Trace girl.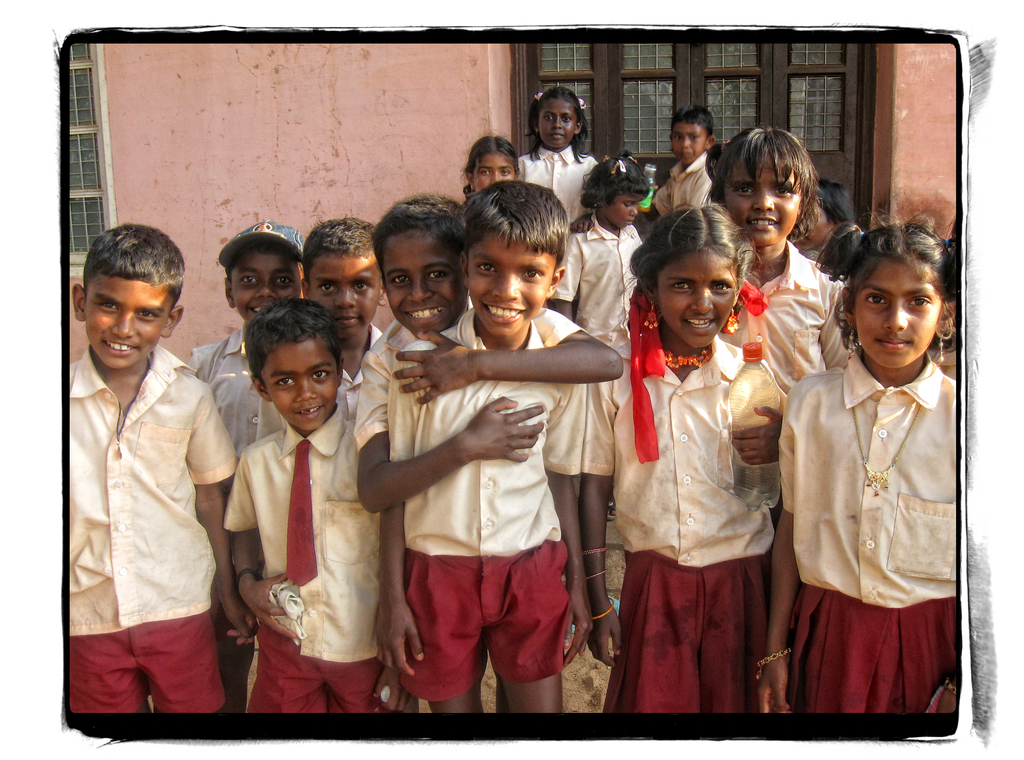
Traced to 518/87/601/238.
